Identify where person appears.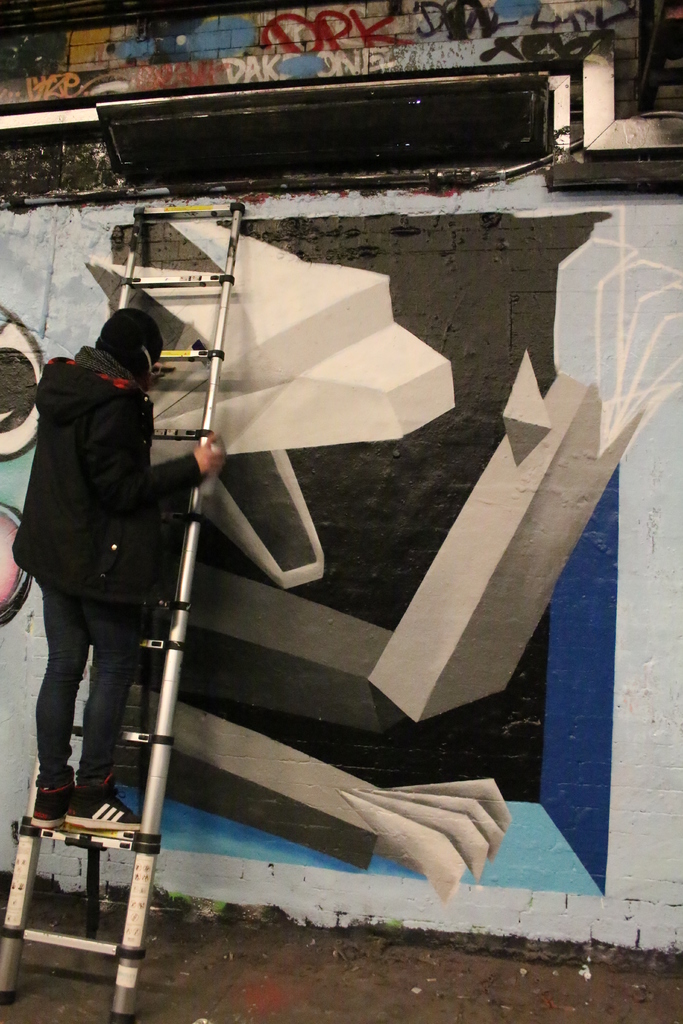
Appears at l=47, t=230, r=230, b=828.
